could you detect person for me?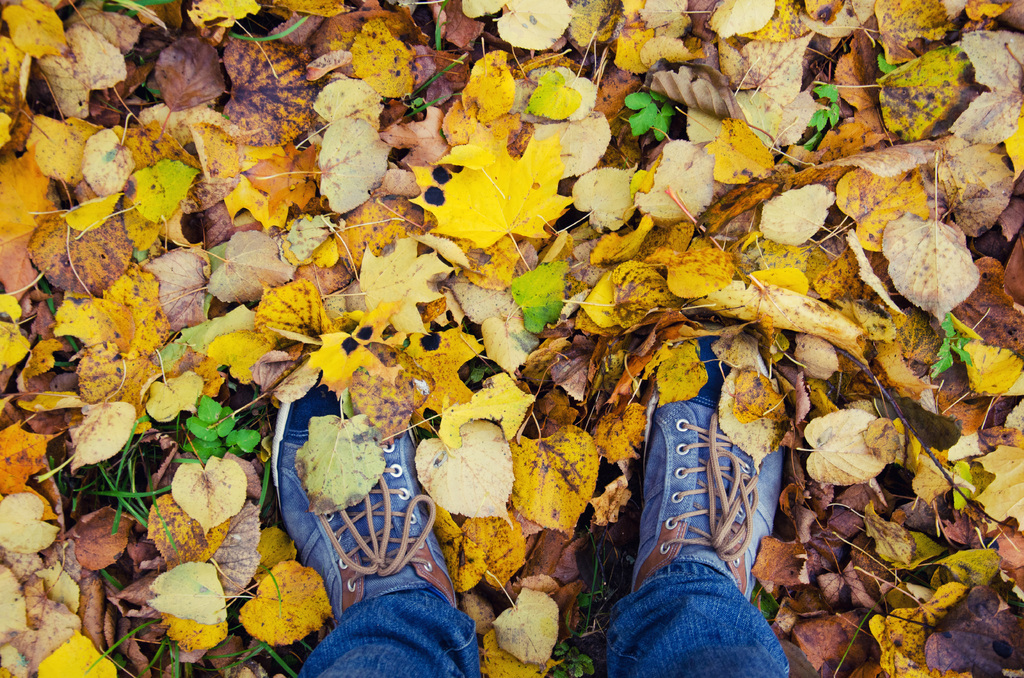
Detection result: bbox(295, 332, 790, 677).
